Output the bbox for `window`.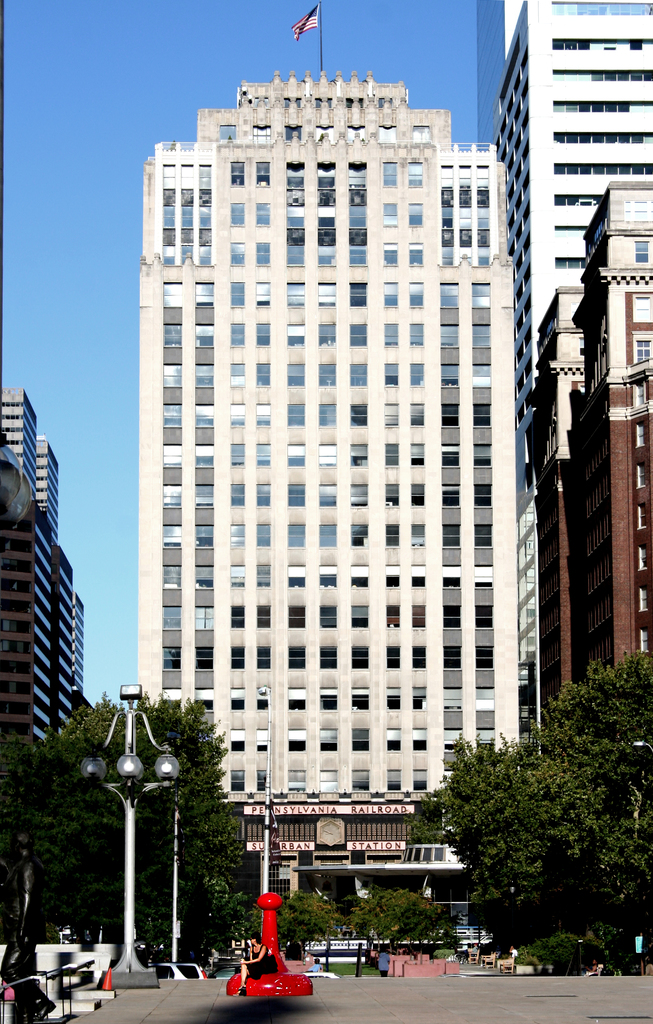
{"left": 287, "top": 357, "right": 304, "bottom": 390}.
